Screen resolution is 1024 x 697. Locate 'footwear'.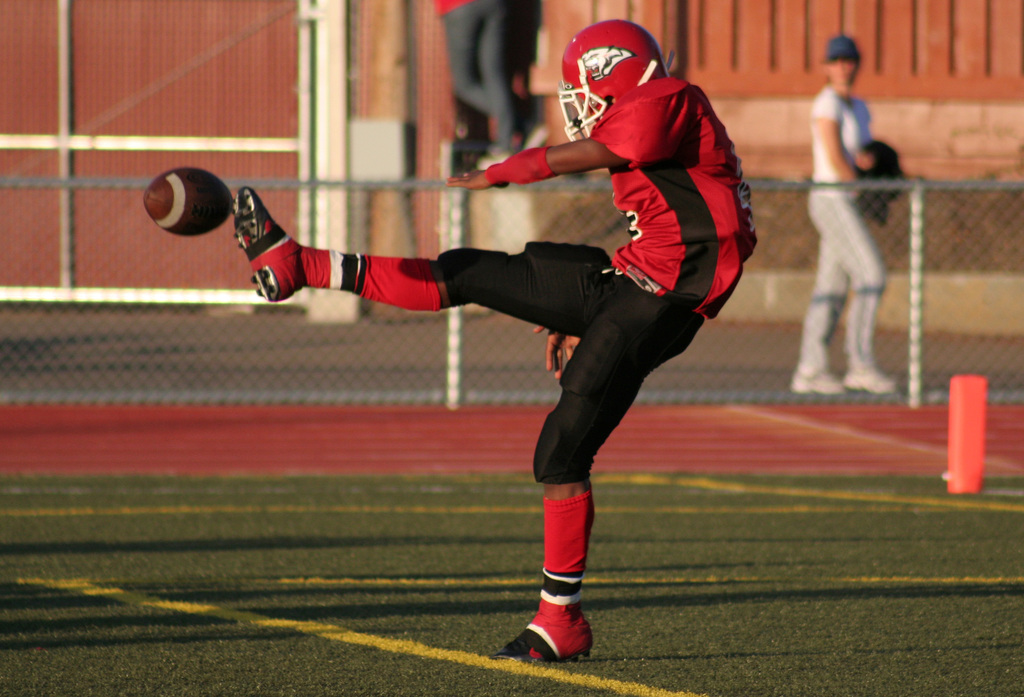
<box>847,365,899,390</box>.
